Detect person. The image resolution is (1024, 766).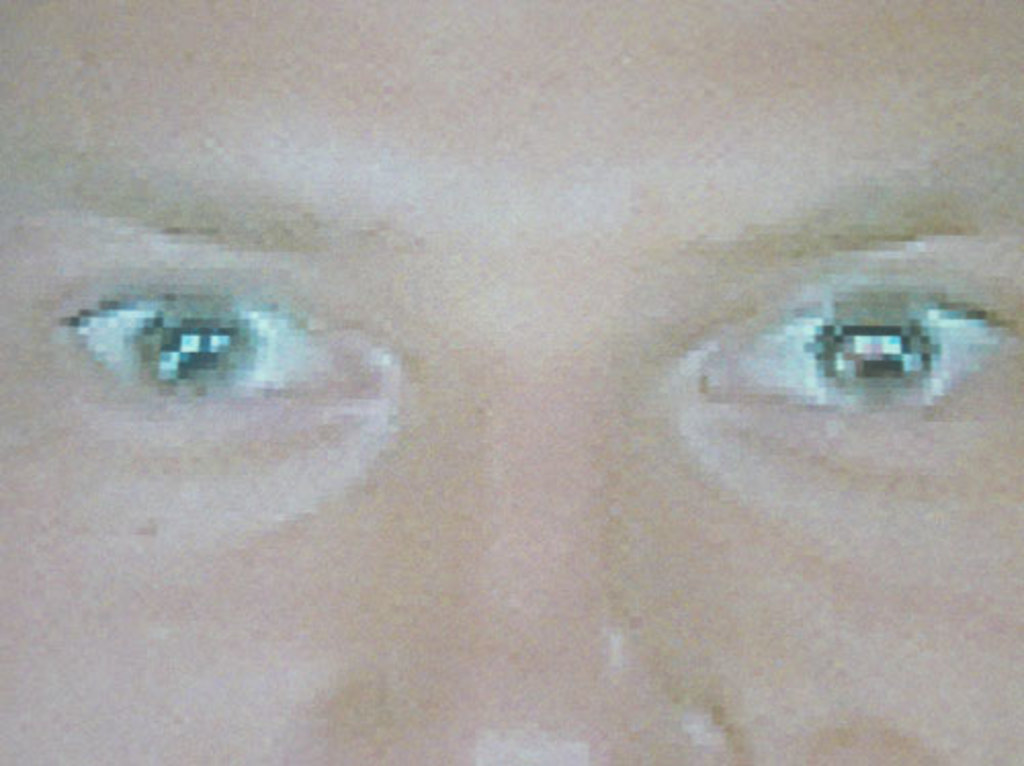
0/0/1022/764.
